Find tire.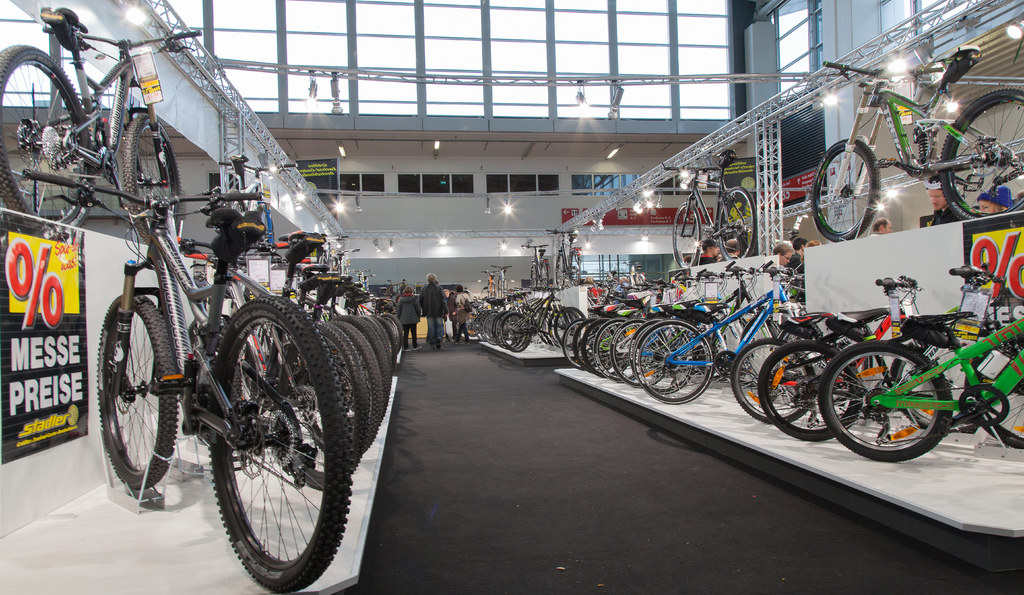
x1=626, y1=316, x2=696, y2=395.
